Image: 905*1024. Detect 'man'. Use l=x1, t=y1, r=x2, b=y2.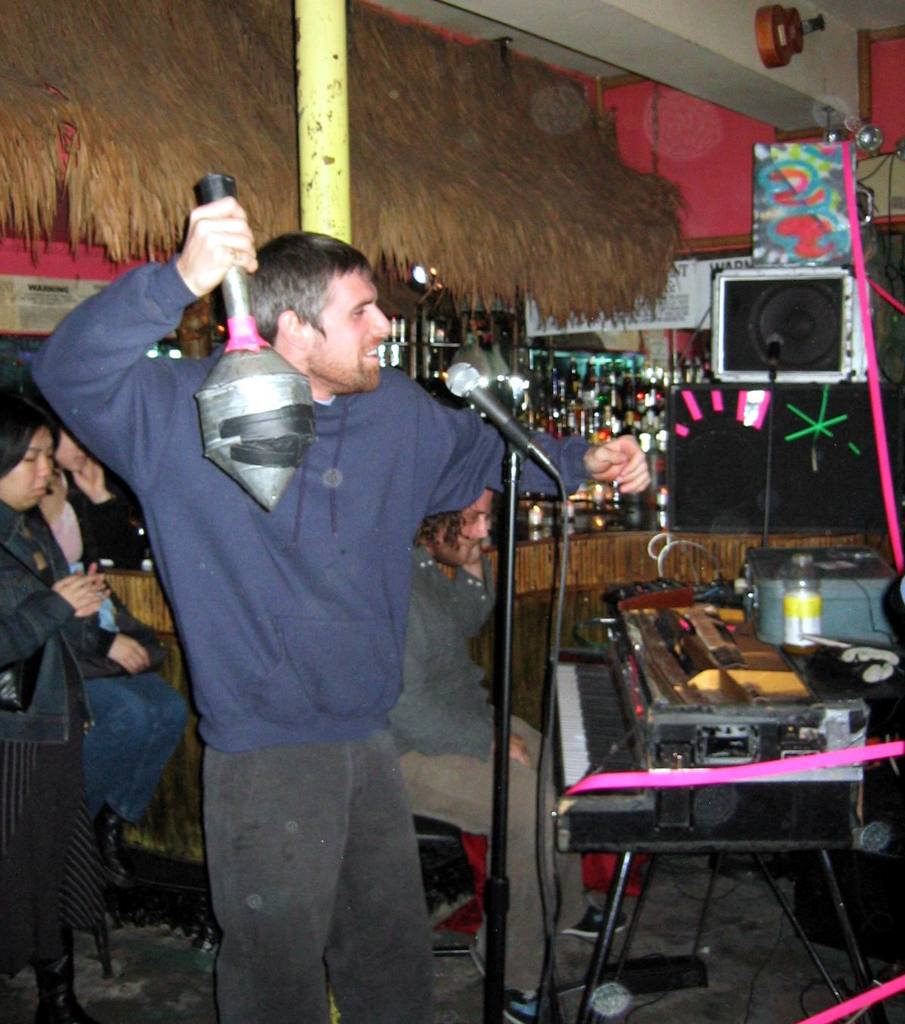
l=392, t=482, r=596, b=1022.
